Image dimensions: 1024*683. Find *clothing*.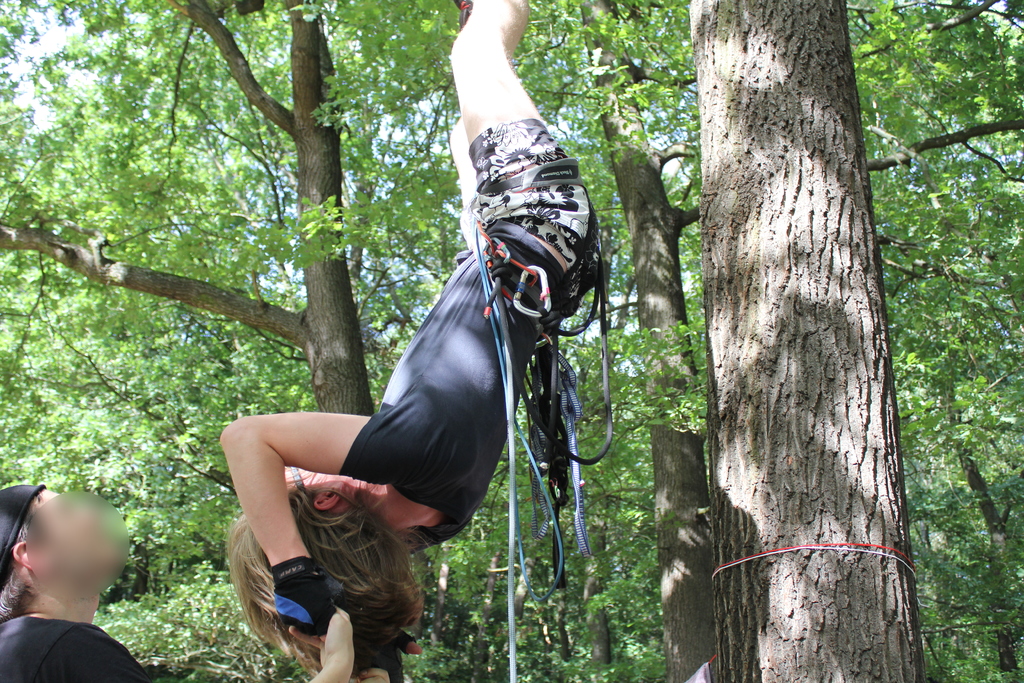
bbox(382, 53, 598, 570).
